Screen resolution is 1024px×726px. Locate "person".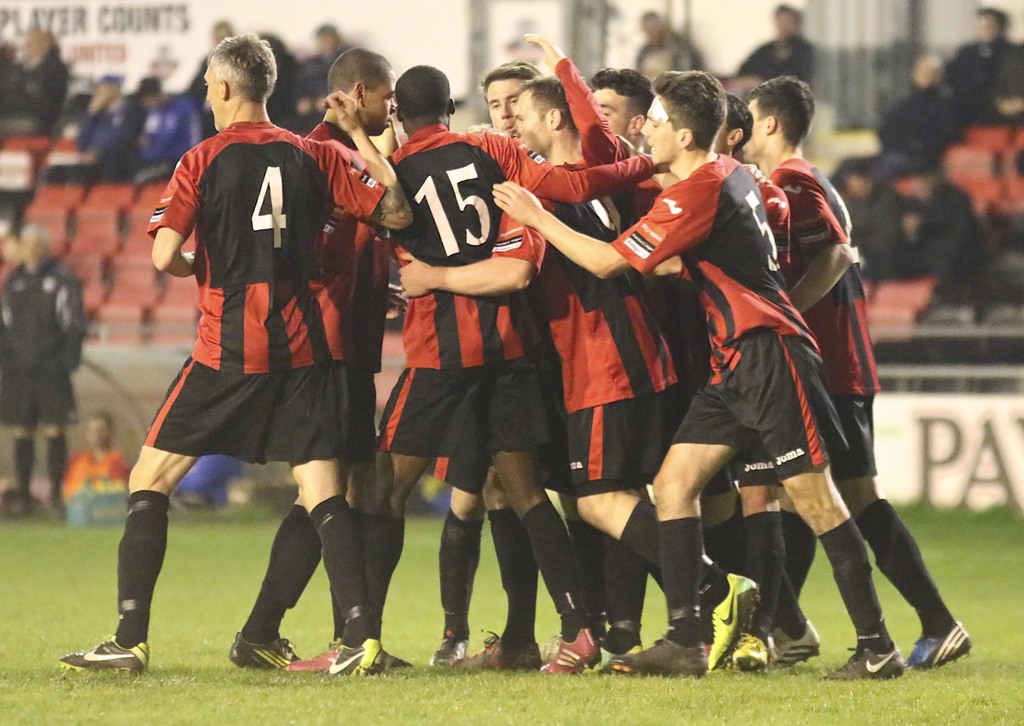
bbox(59, 405, 125, 504).
